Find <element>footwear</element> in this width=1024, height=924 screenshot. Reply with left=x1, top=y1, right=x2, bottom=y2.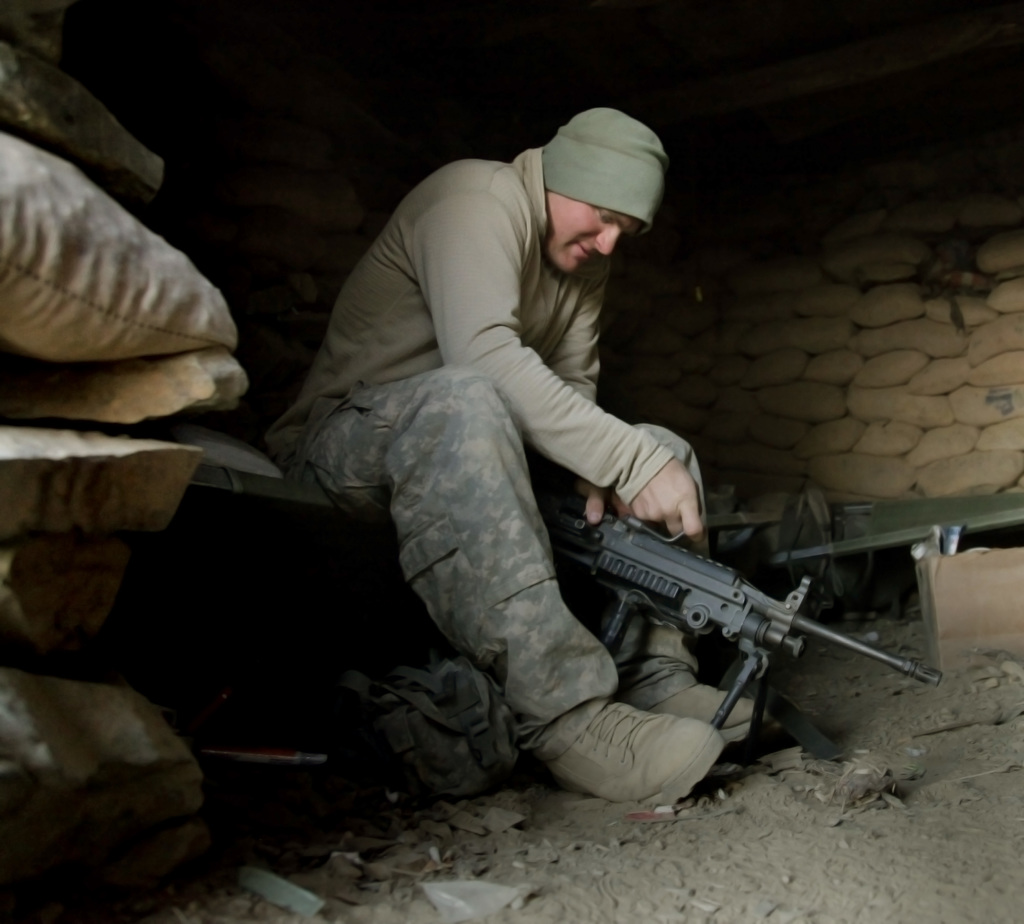
left=648, top=683, right=756, bottom=746.
